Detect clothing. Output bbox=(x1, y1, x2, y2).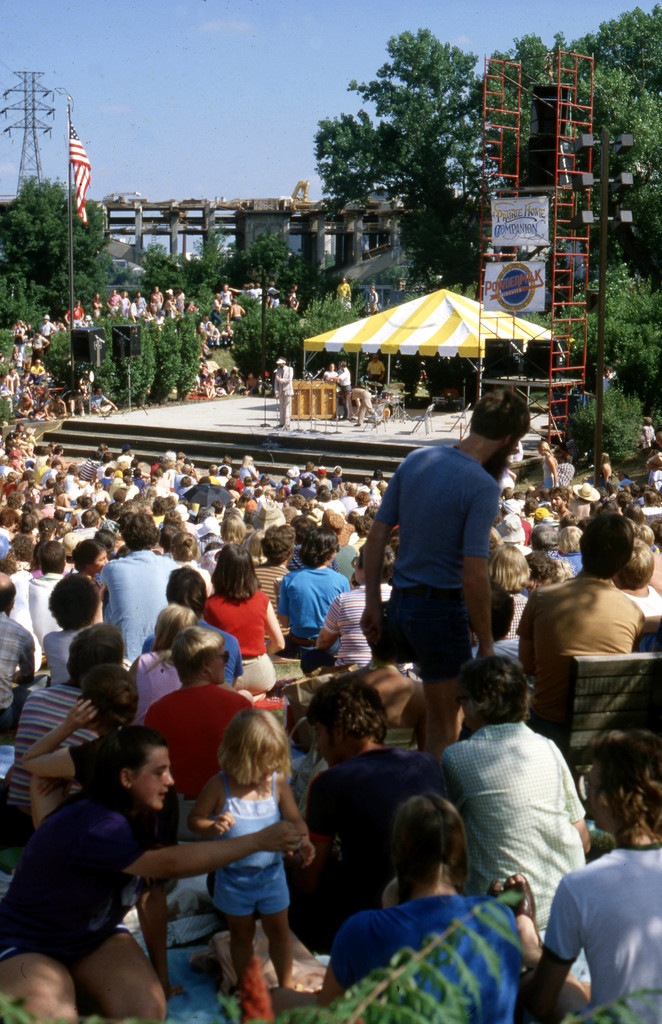
bbox=(327, 582, 394, 689).
